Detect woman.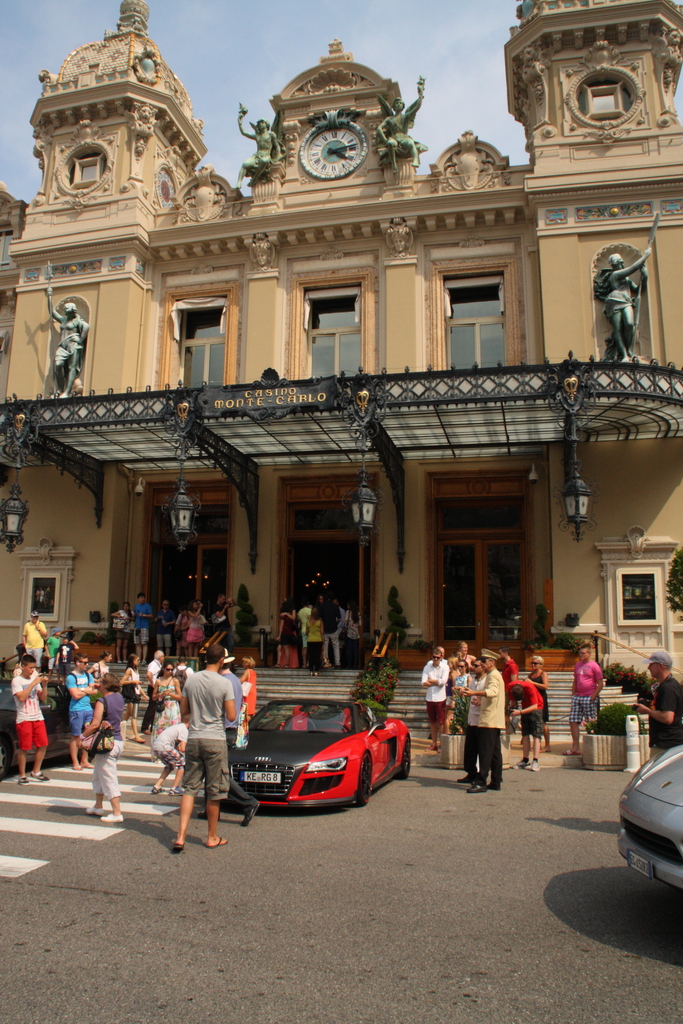
Detected at [82, 673, 124, 821].
